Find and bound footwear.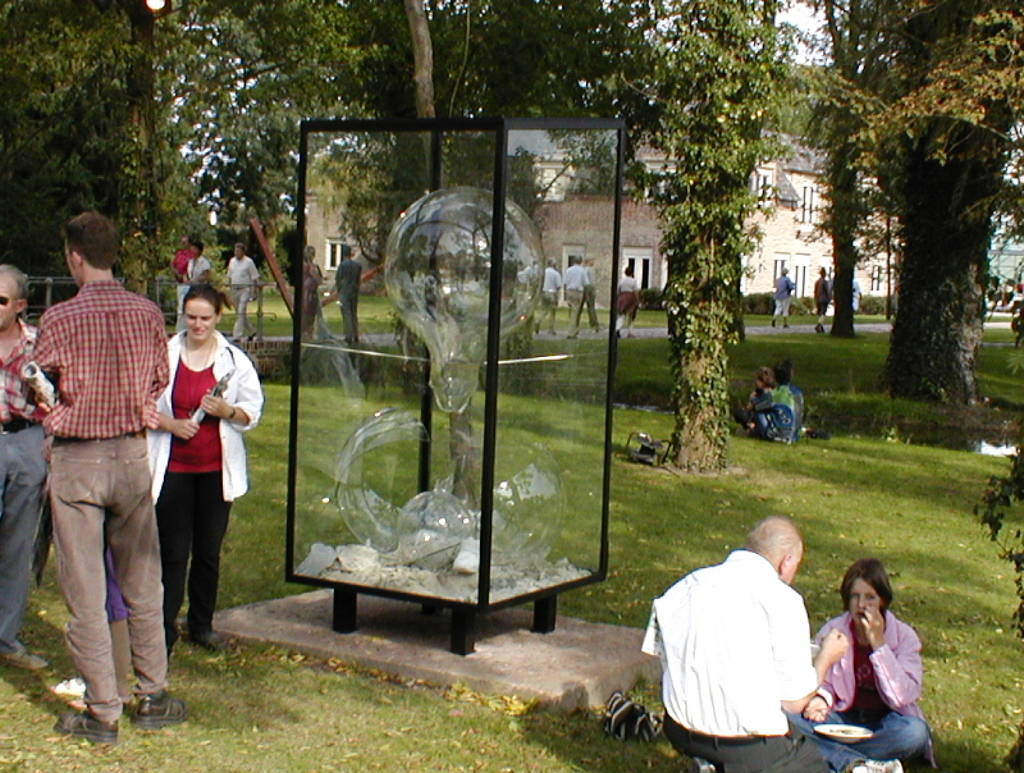
Bound: x1=192 y1=631 x2=235 y2=655.
